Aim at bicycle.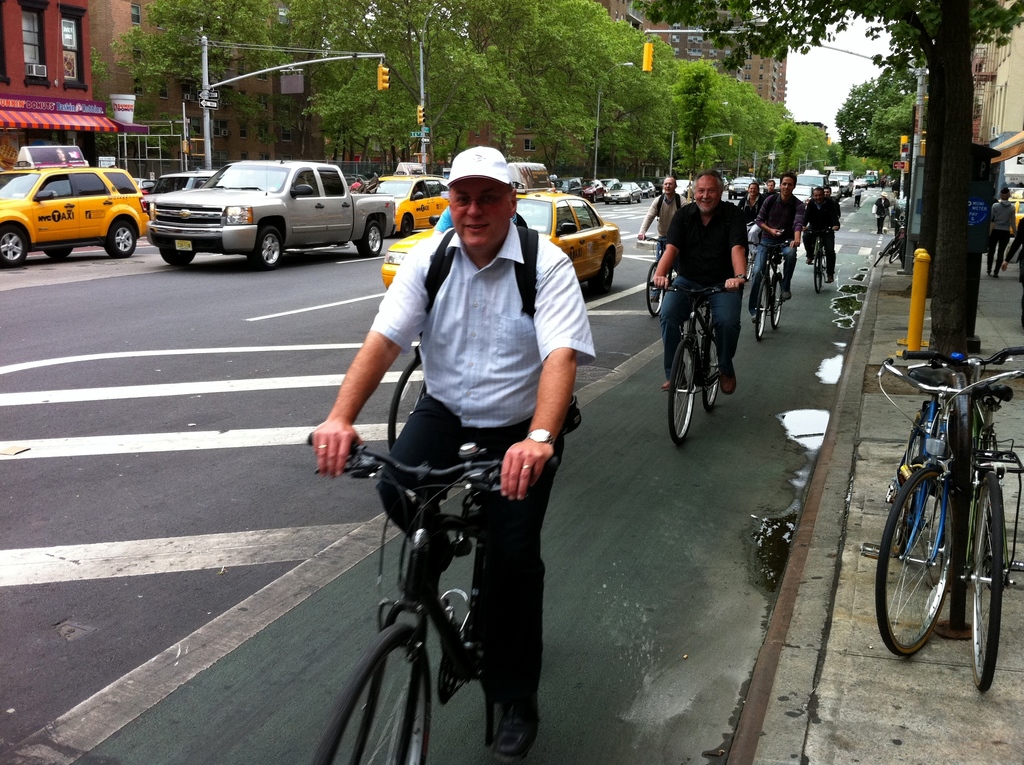
Aimed at bbox=(904, 344, 1023, 690).
